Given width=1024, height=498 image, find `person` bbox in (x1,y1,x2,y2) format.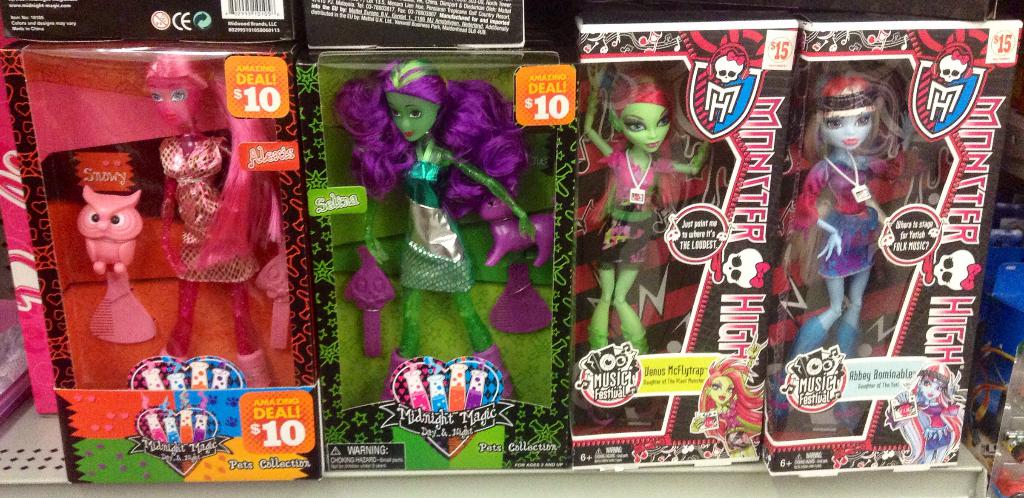
(335,54,541,359).
